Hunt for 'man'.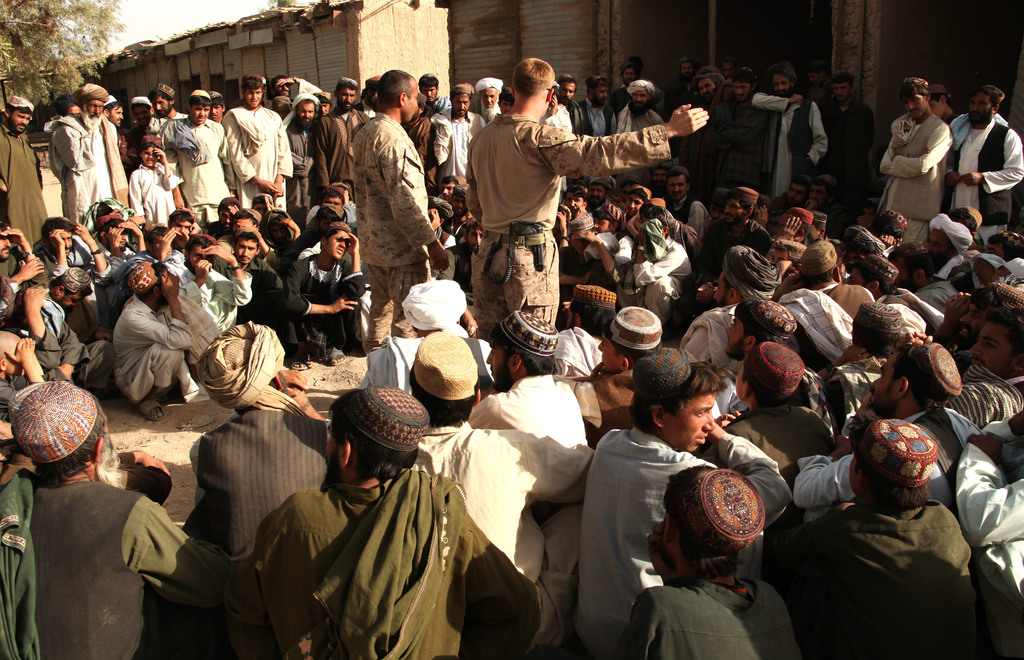
Hunted down at <bbox>0, 210, 50, 318</bbox>.
